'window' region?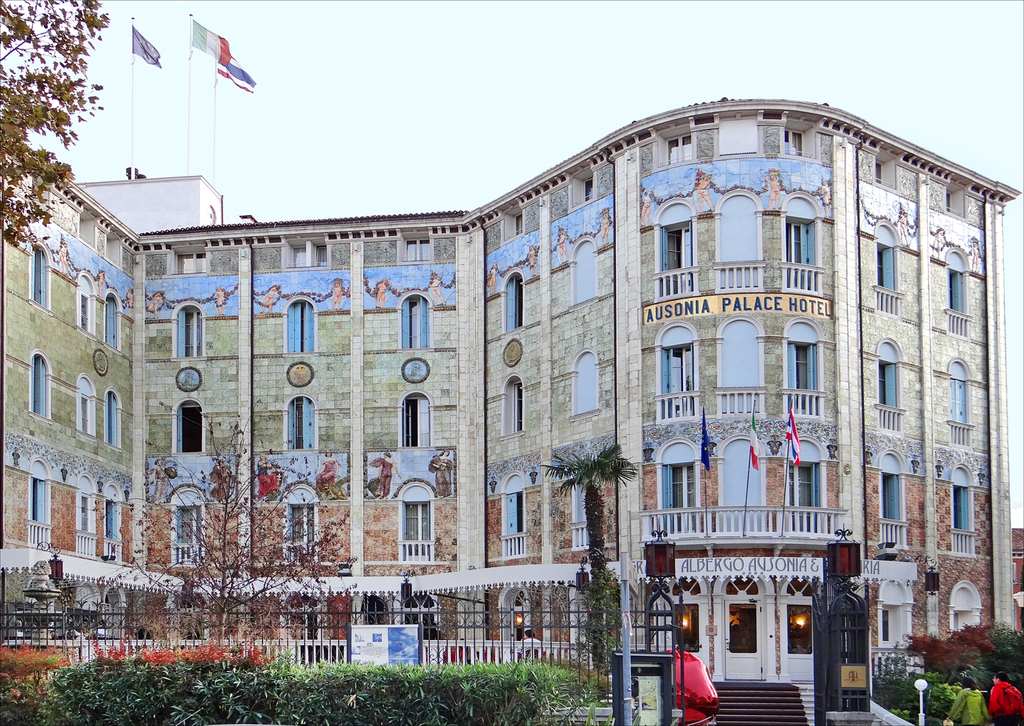
left=170, top=401, right=208, bottom=454
